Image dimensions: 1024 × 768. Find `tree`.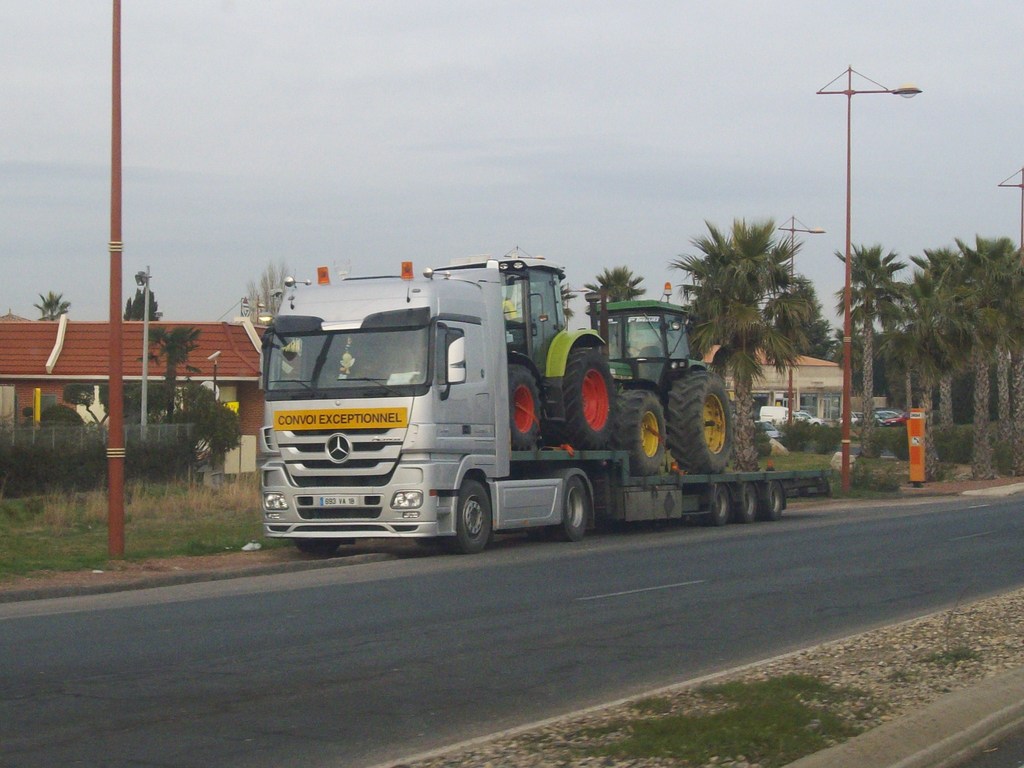
(x1=558, y1=284, x2=575, y2=305).
